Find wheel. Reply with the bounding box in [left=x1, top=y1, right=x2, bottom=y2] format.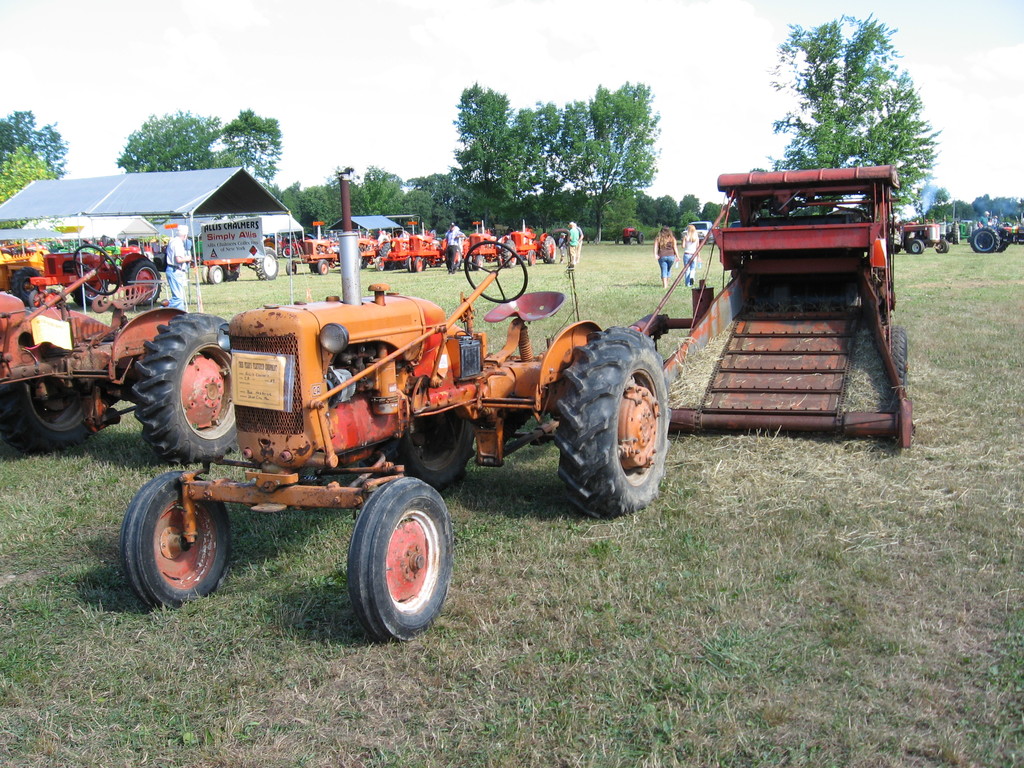
[left=294, top=243, right=304, bottom=255].
